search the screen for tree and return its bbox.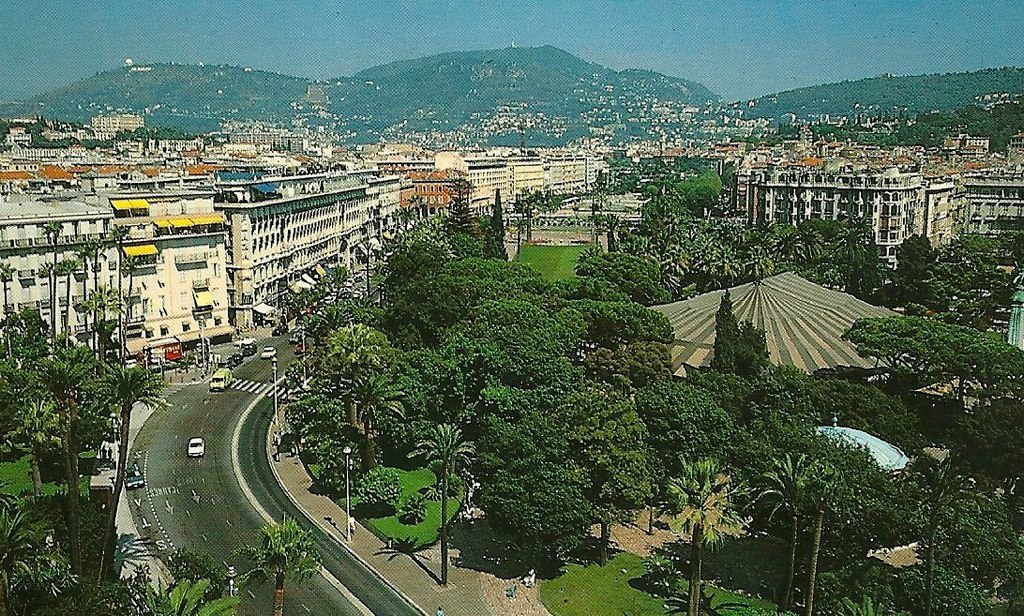
Found: bbox=(841, 315, 1023, 460).
